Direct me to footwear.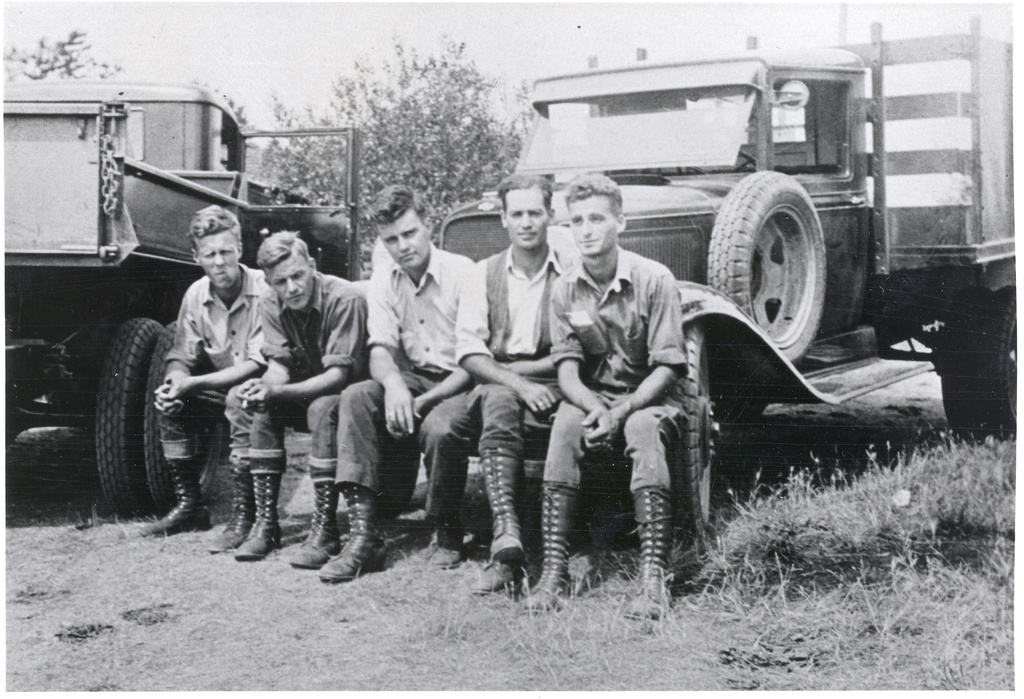
Direction: bbox(520, 481, 580, 605).
